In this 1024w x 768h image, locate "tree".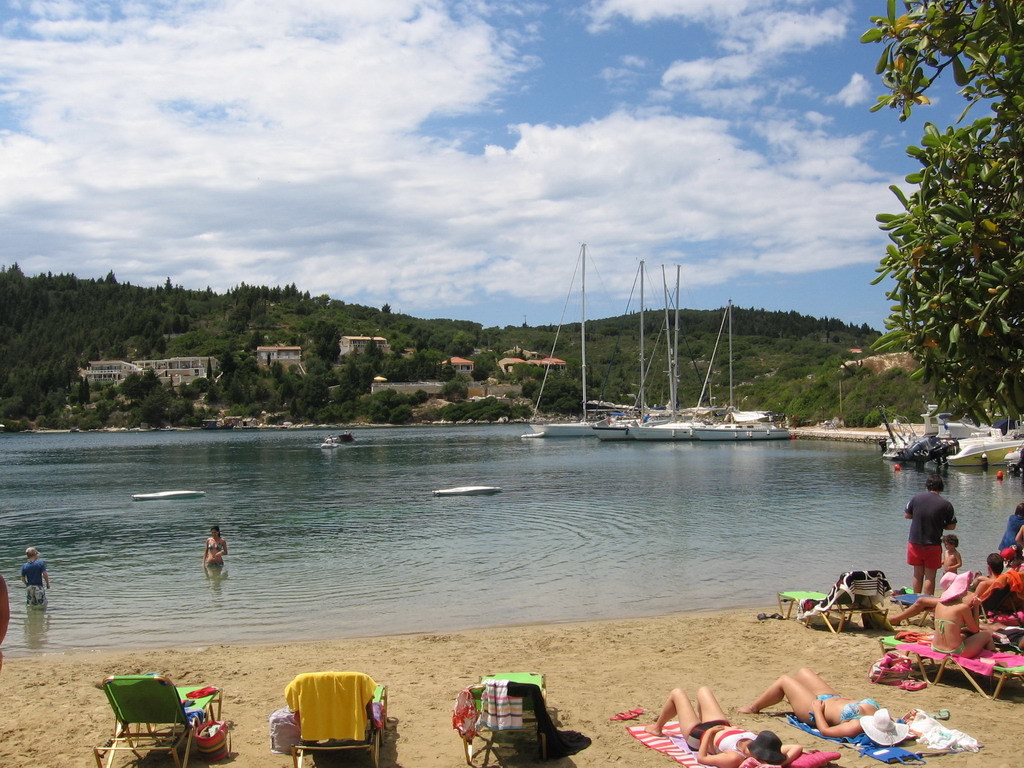
Bounding box: [left=305, top=322, right=341, bottom=372].
